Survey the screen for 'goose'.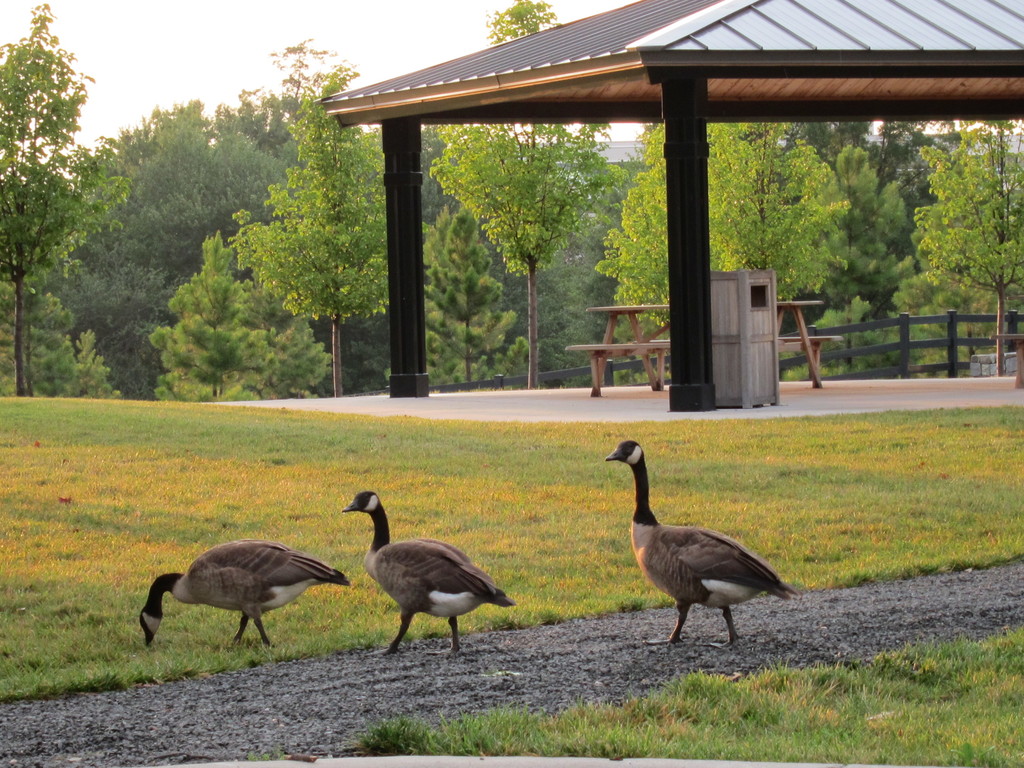
Survey found: pyautogui.locateOnScreen(337, 486, 514, 656).
